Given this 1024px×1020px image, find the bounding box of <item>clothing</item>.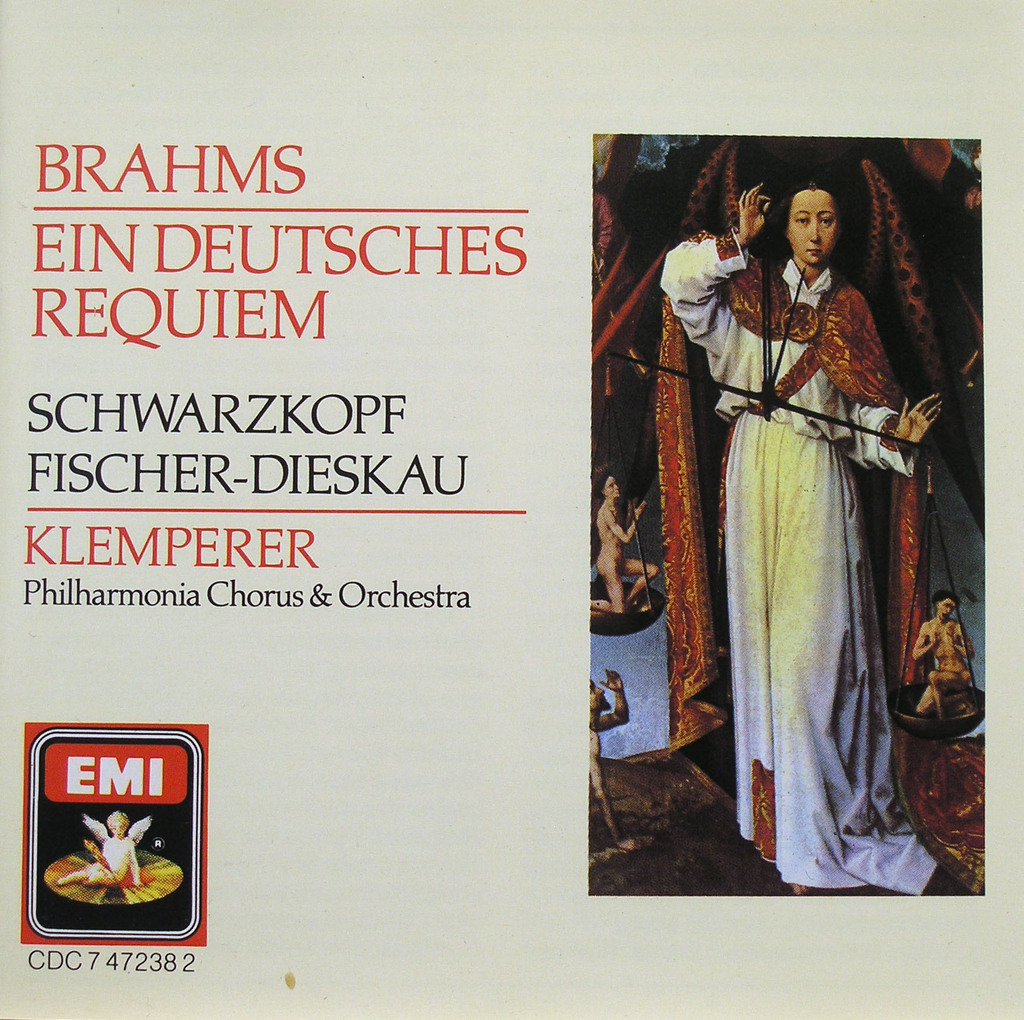
box=[728, 222, 938, 824].
